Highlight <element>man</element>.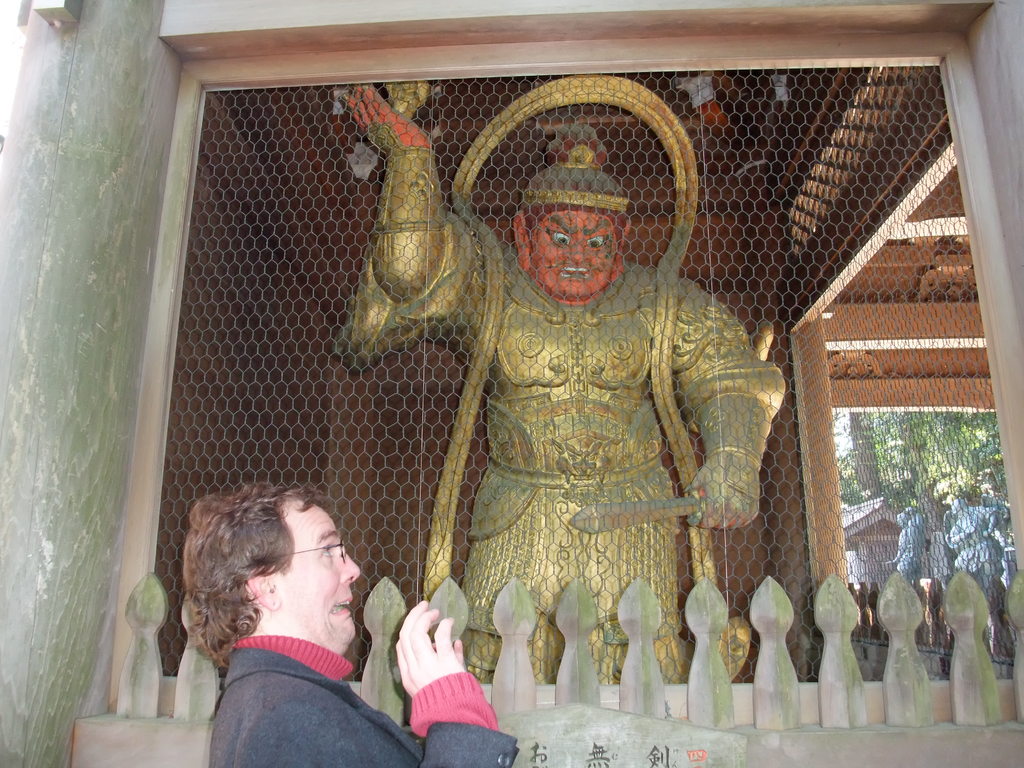
Highlighted region: bbox(139, 482, 441, 759).
